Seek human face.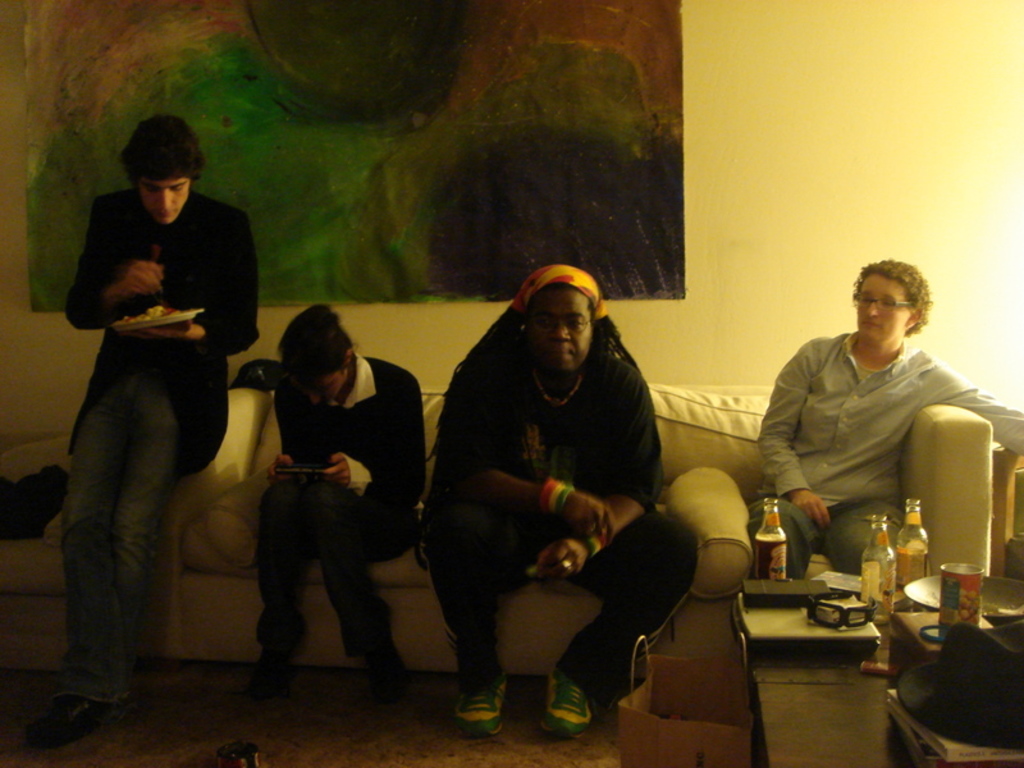
(854,274,908,348).
